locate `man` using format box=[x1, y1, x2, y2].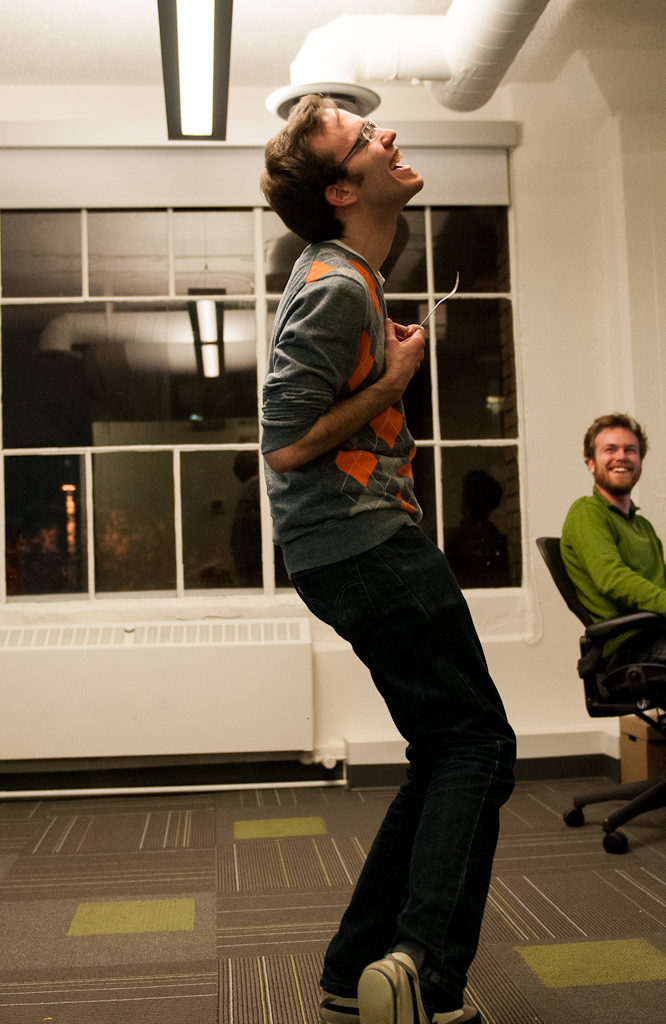
box=[553, 409, 665, 693].
